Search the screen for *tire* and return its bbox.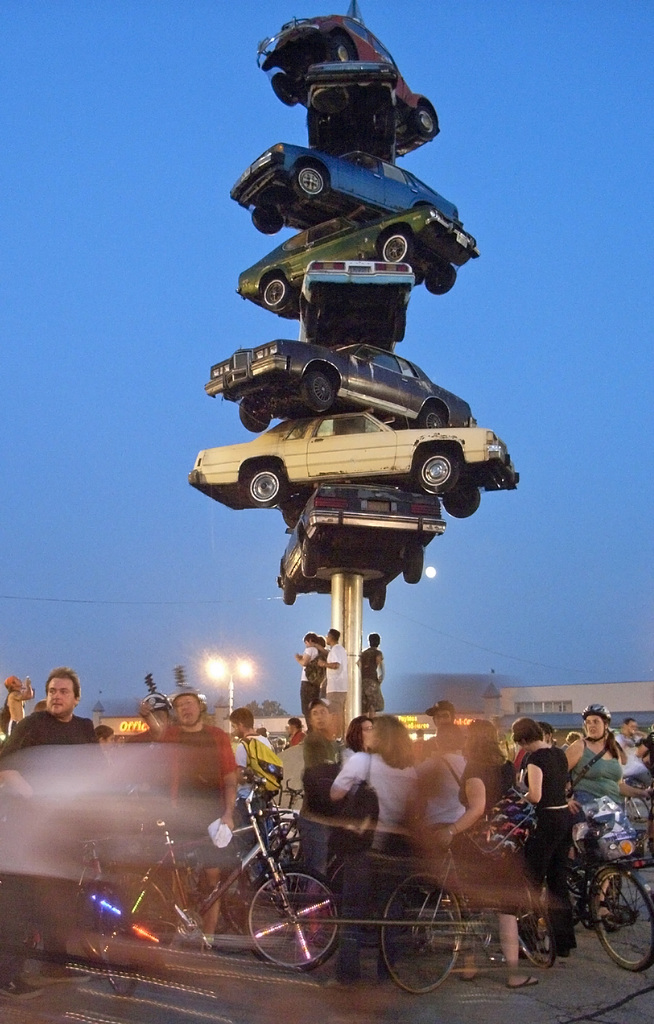
Found: (left=256, top=271, right=288, bottom=312).
